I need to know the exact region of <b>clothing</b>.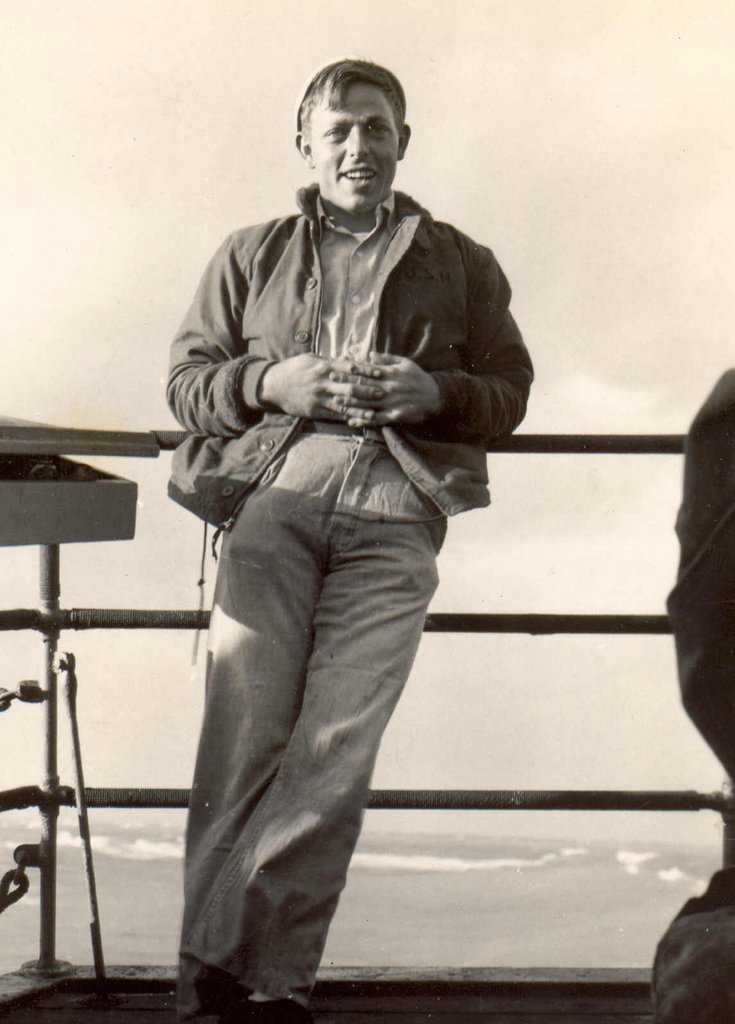
Region: [148,116,522,879].
